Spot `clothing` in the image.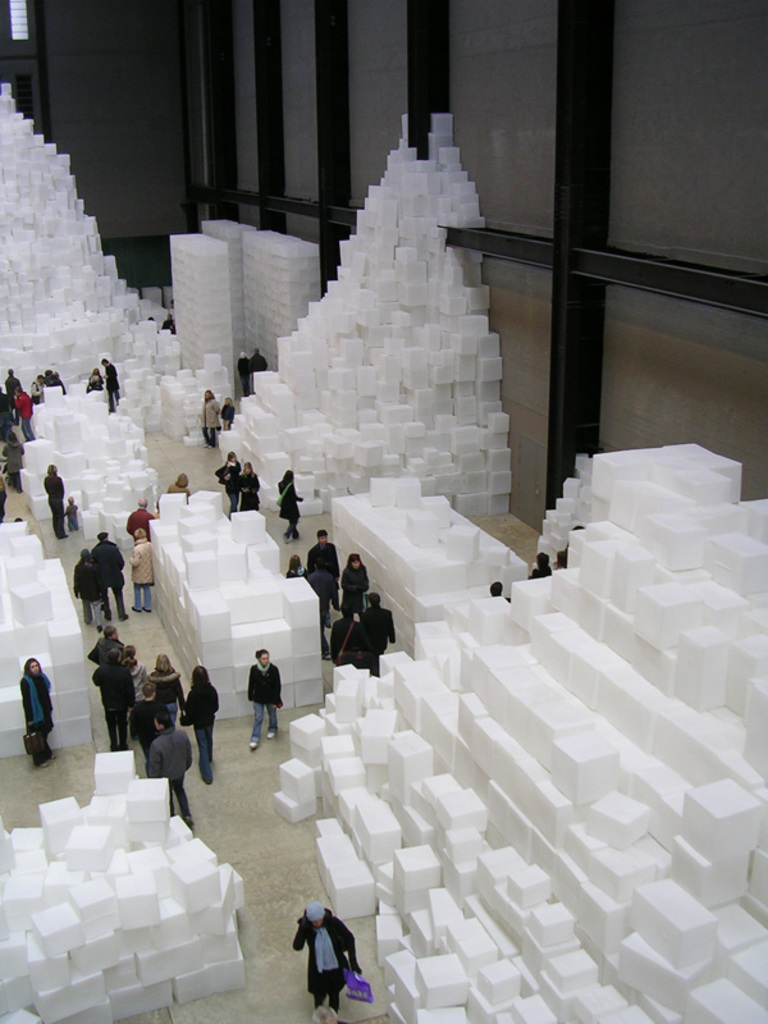
`clothing` found at [left=328, top=604, right=357, bottom=666].
